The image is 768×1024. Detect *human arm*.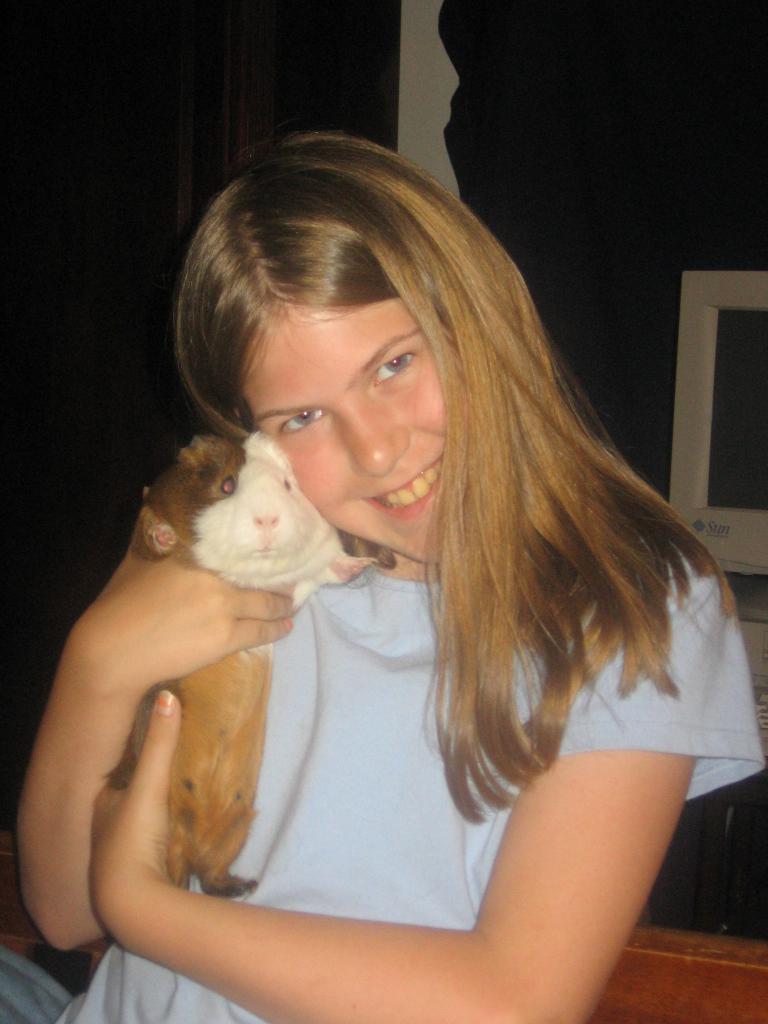
Detection: Rect(44, 497, 338, 966).
